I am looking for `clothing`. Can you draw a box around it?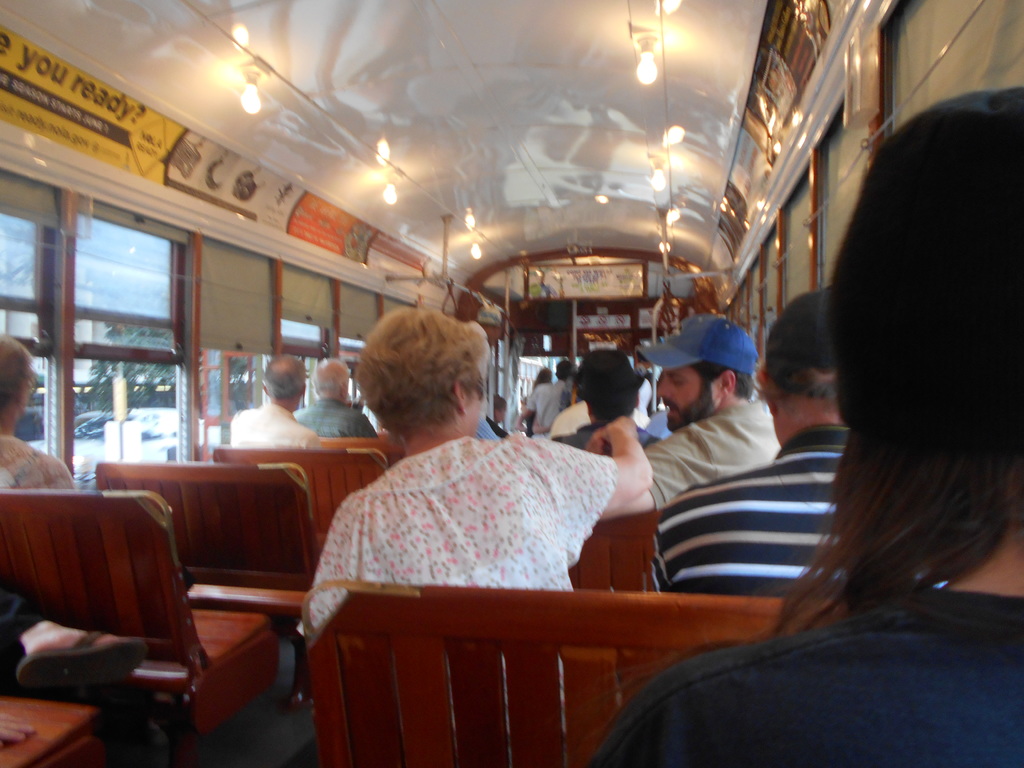
Sure, the bounding box is 647,420,857,593.
